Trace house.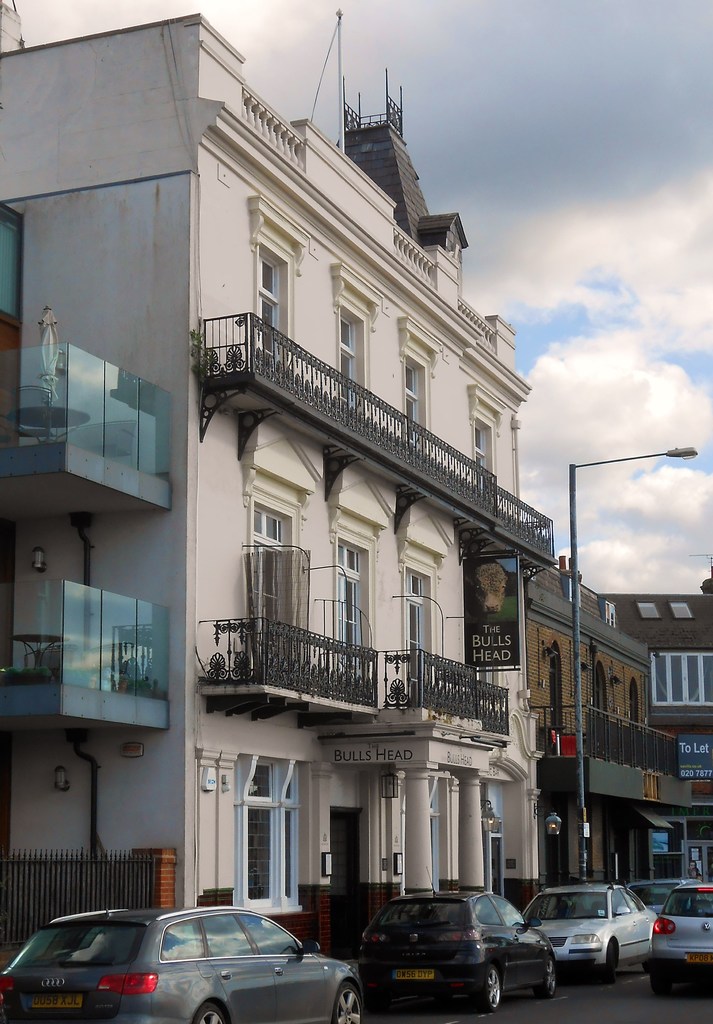
Traced to [x1=0, y1=20, x2=568, y2=989].
